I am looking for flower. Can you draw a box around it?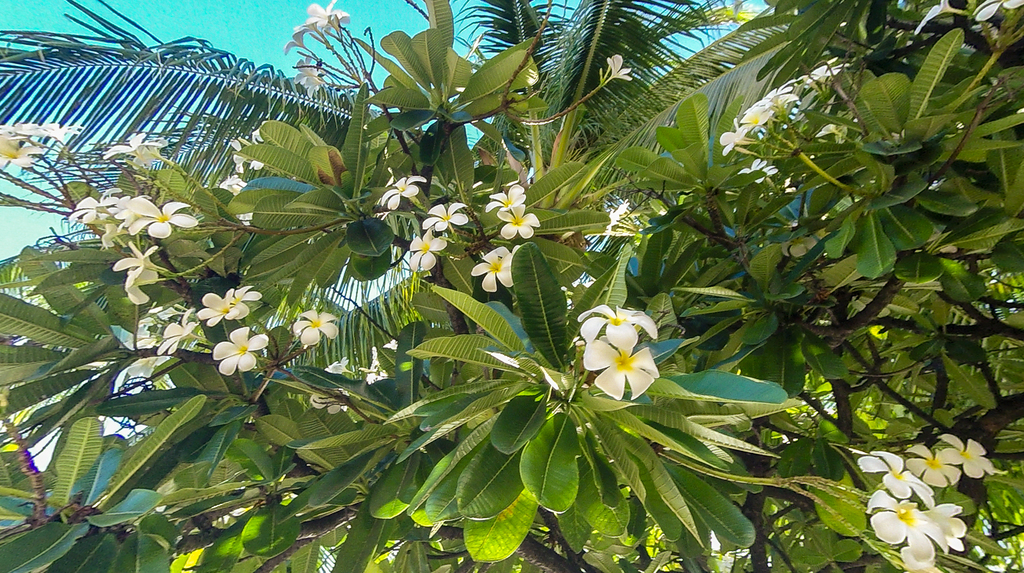
Sure, the bounding box is detection(230, 284, 264, 322).
